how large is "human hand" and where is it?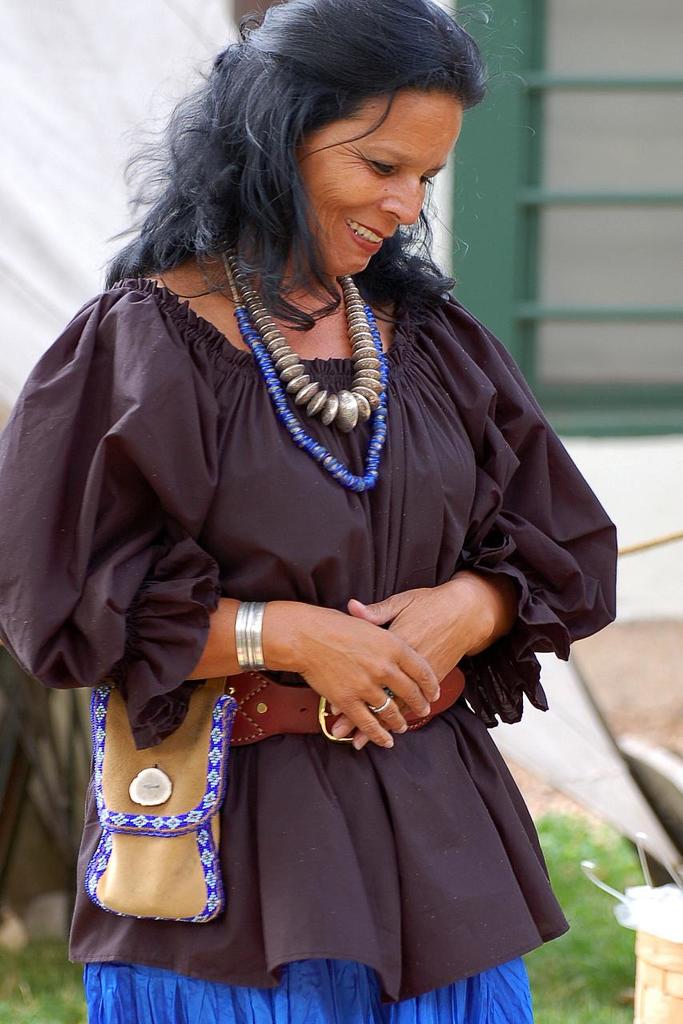
Bounding box: x1=332, y1=586, x2=481, y2=753.
